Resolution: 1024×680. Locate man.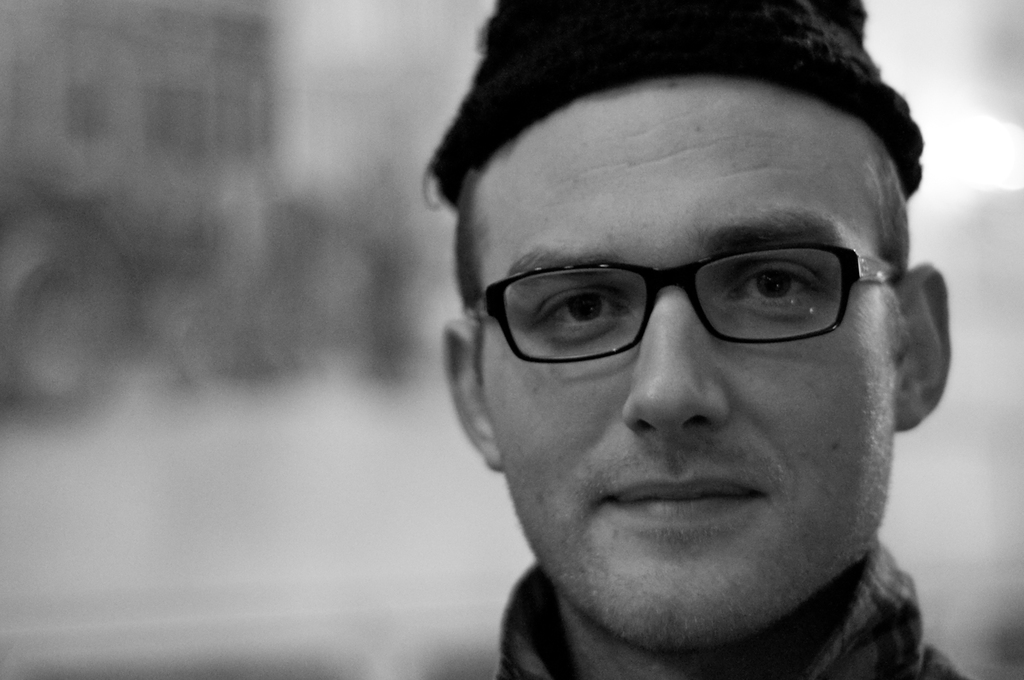
detection(313, 19, 1023, 679).
